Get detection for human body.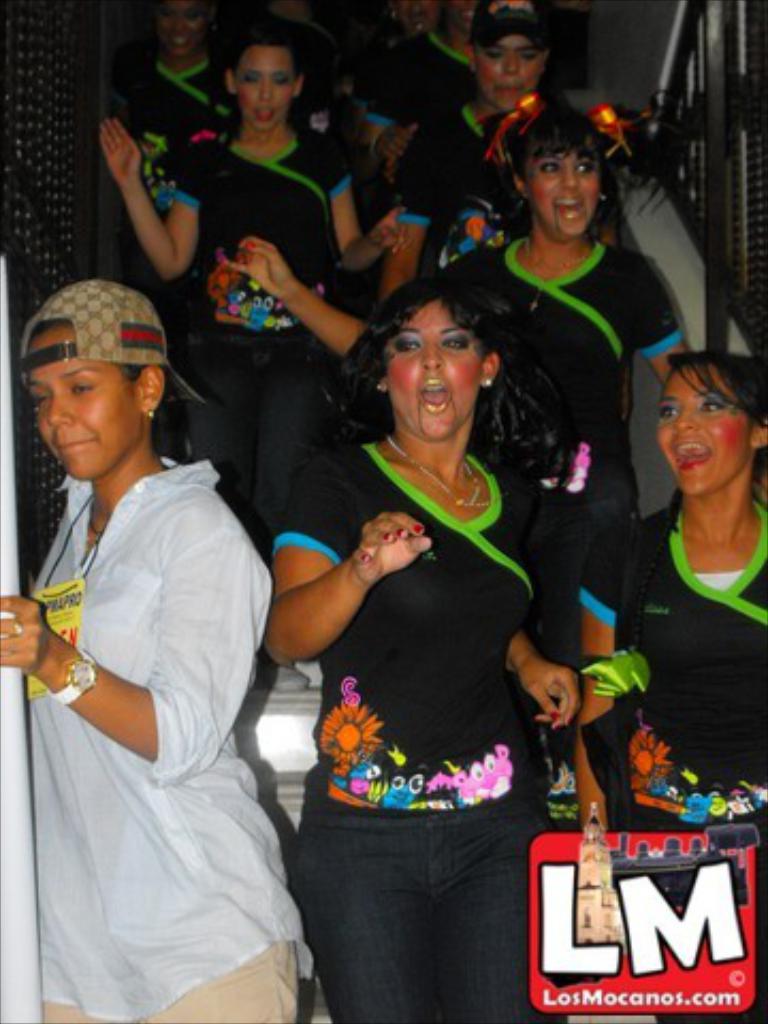
Detection: [98,43,390,516].
